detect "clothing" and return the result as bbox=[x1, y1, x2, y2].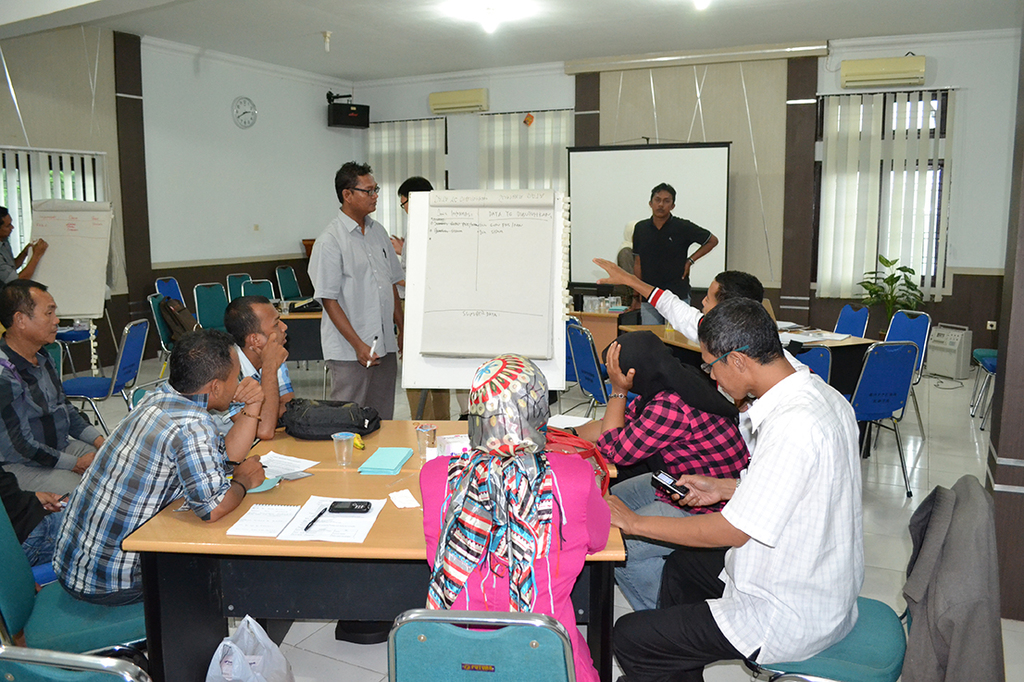
bbox=[0, 244, 24, 284].
